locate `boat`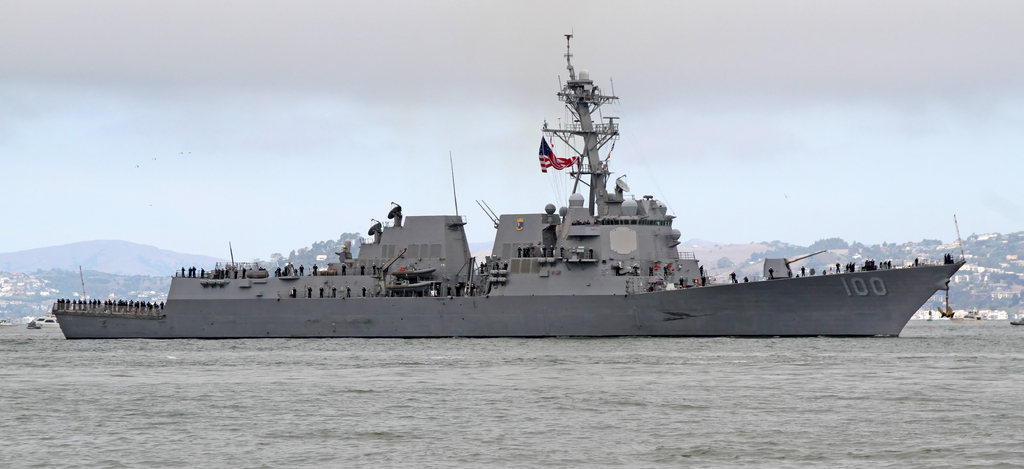
30, 316, 56, 329
